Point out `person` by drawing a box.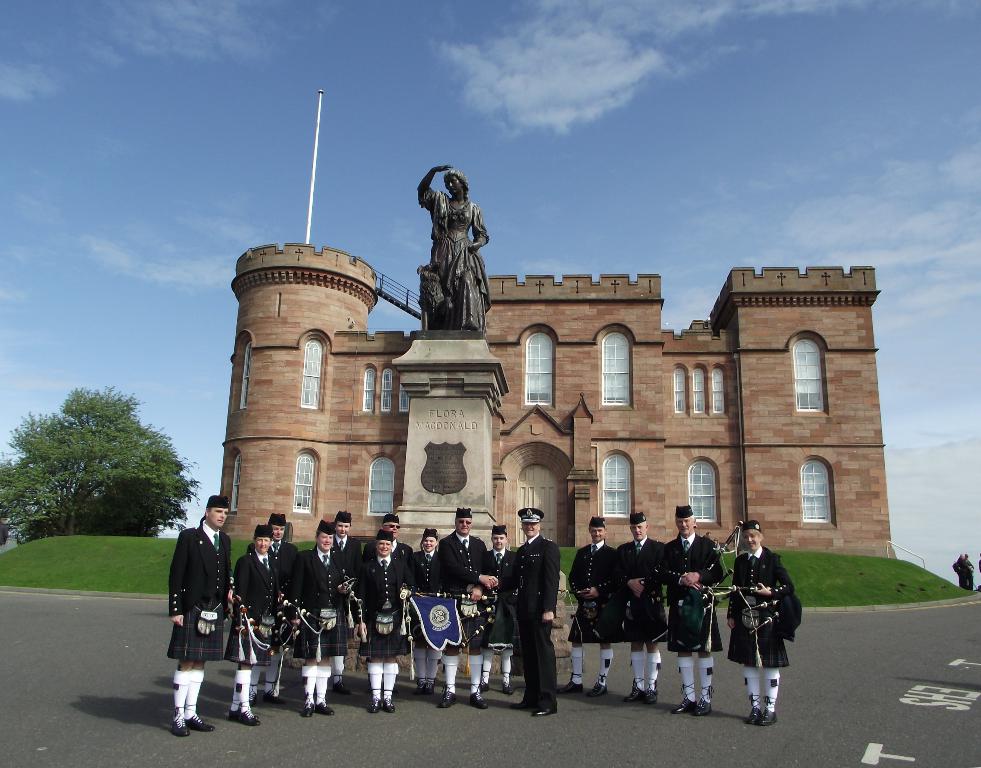
{"left": 964, "top": 553, "right": 974, "bottom": 593}.
